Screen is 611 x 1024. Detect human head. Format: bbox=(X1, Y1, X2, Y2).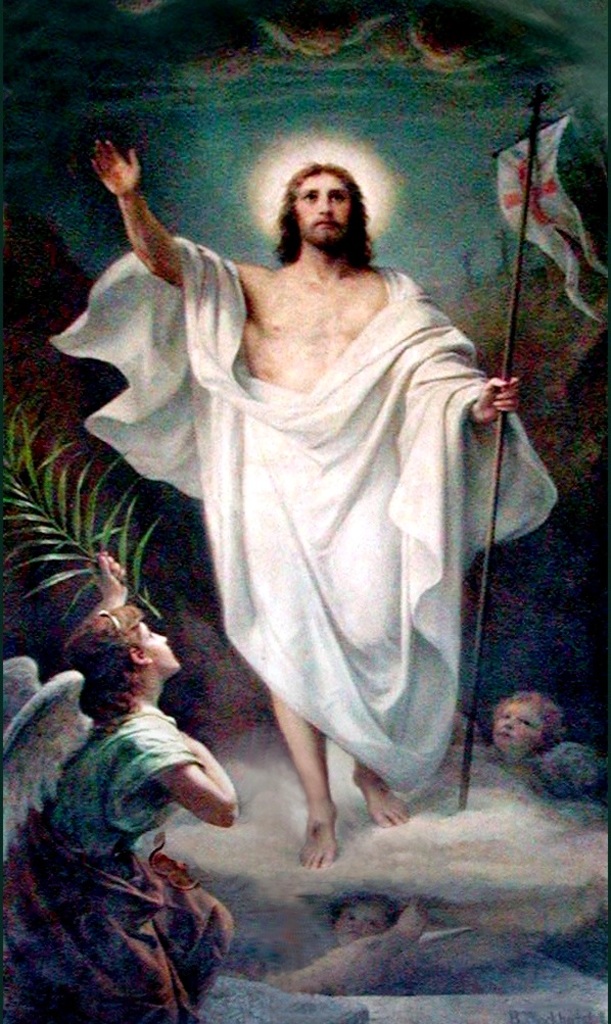
bbox=(498, 689, 580, 763).
